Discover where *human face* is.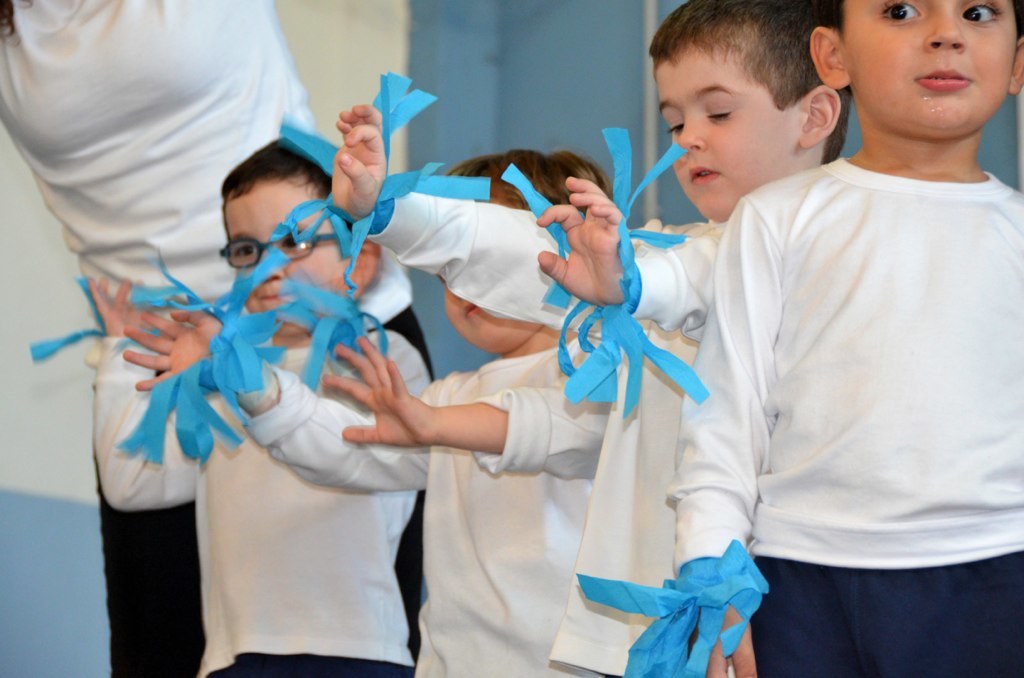
Discovered at box=[846, 0, 1014, 130].
